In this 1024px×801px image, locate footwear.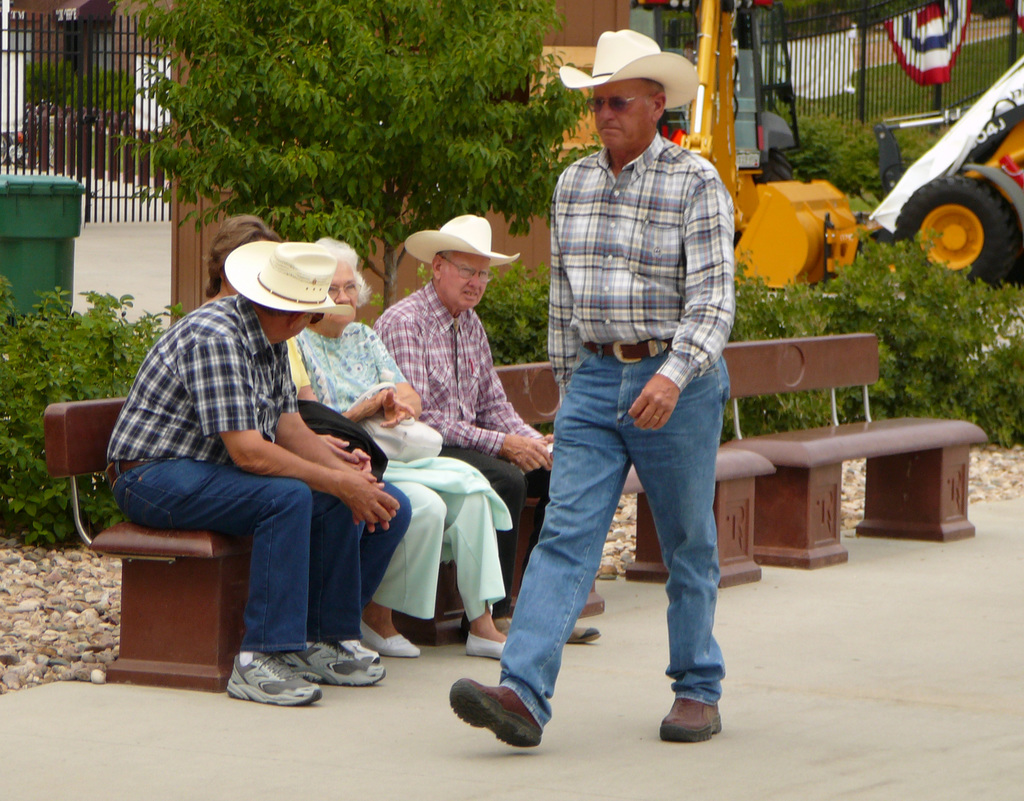
Bounding box: (275, 638, 388, 686).
